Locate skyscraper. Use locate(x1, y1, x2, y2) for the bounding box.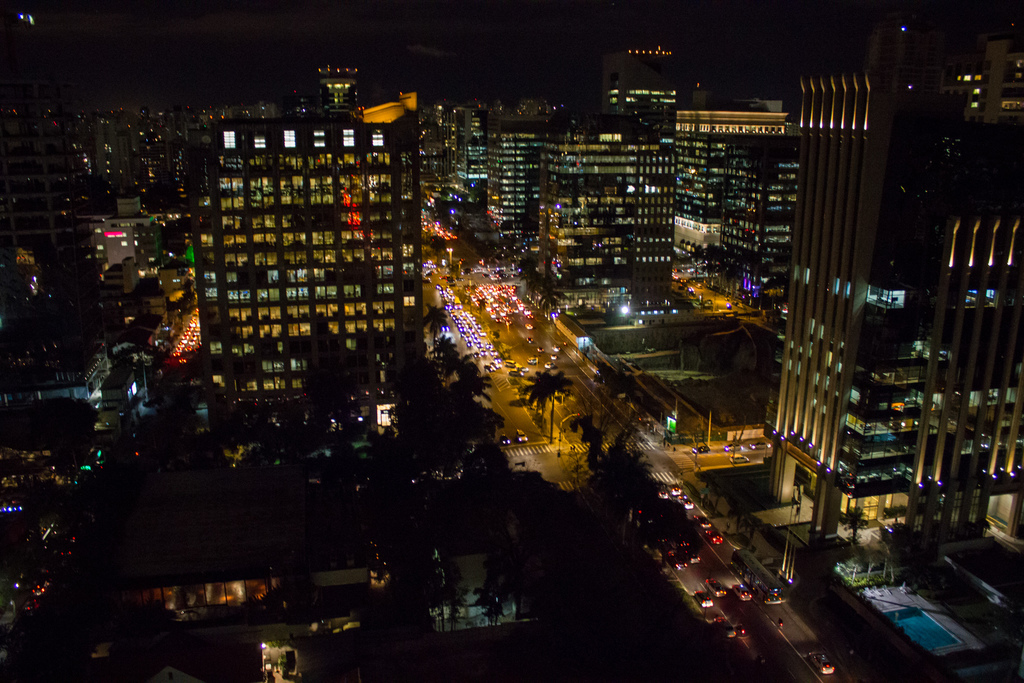
locate(477, 104, 540, 243).
